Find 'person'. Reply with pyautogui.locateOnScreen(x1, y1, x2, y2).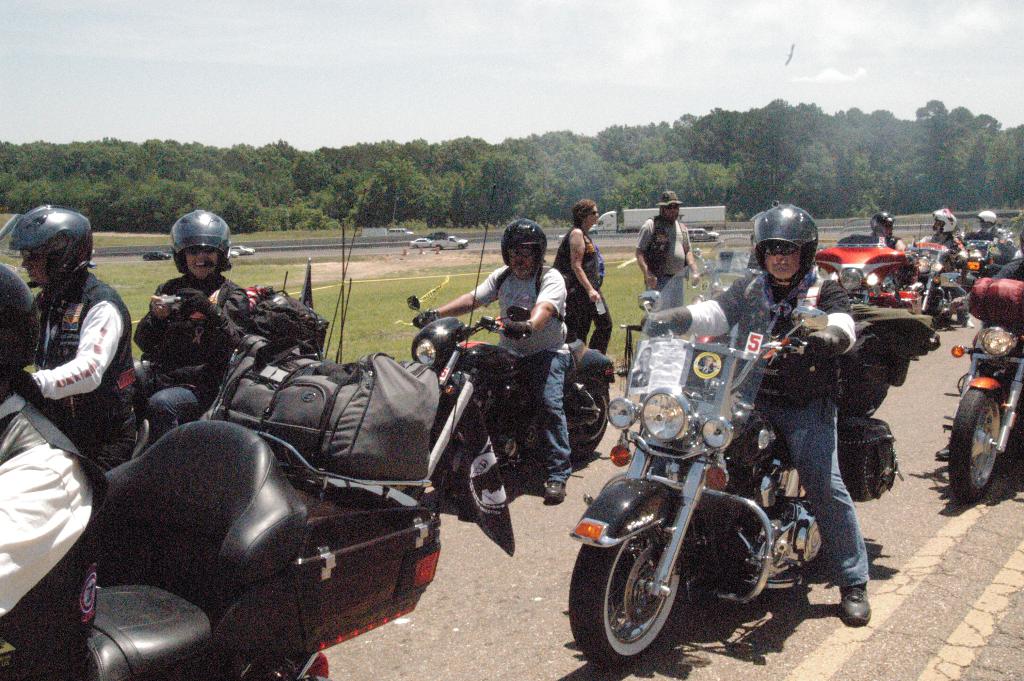
pyautogui.locateOnScreen(630, 188, 699, 319).
